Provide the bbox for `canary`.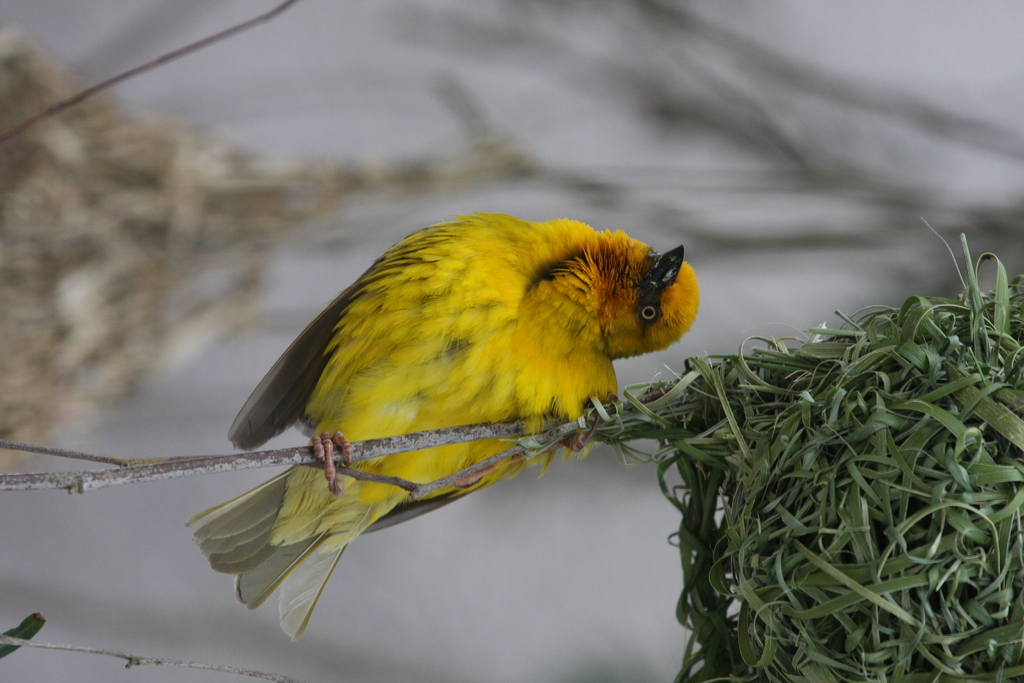
rect(179, 213, 701, 647).
